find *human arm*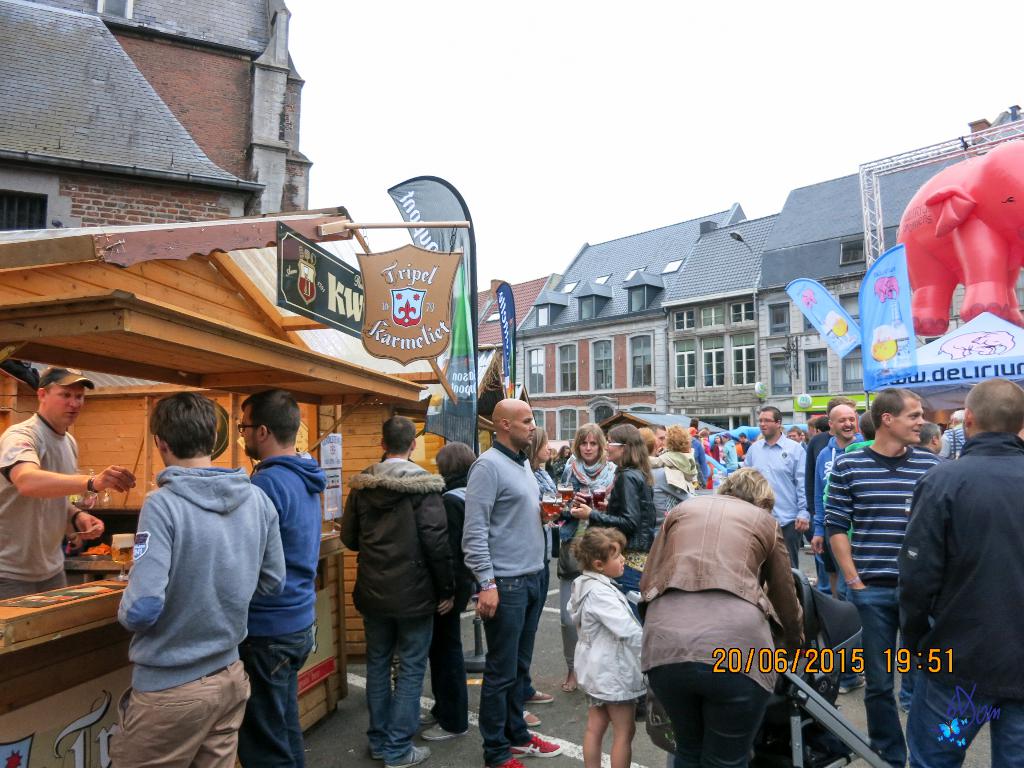
left=899, top=468, right=950, bottom=648
